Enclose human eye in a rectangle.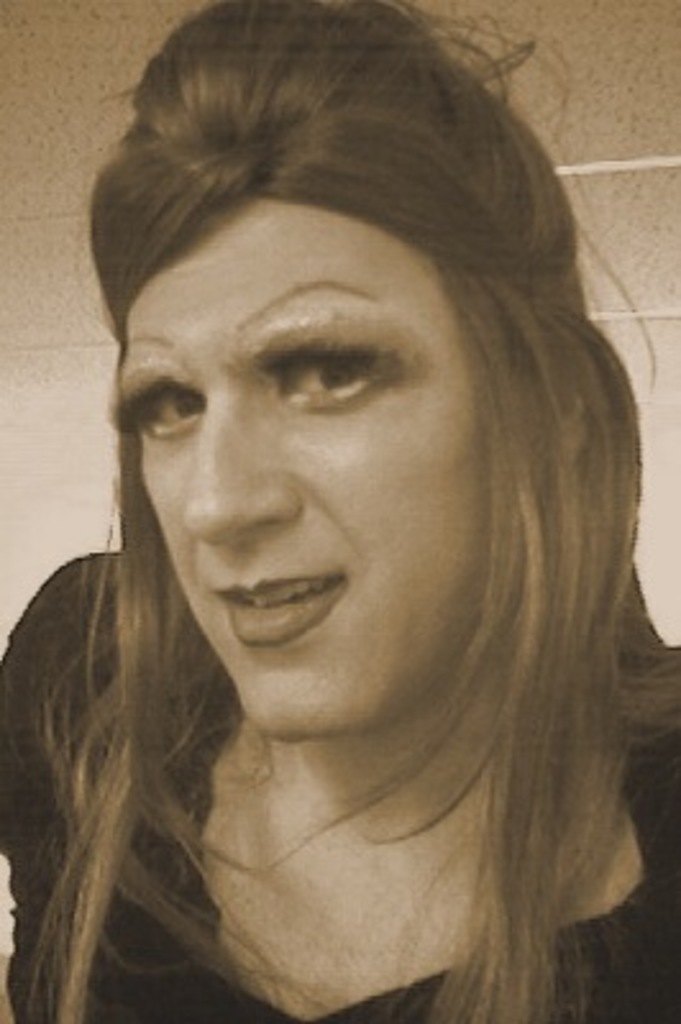
Rect(120, 376, 207, 443).
